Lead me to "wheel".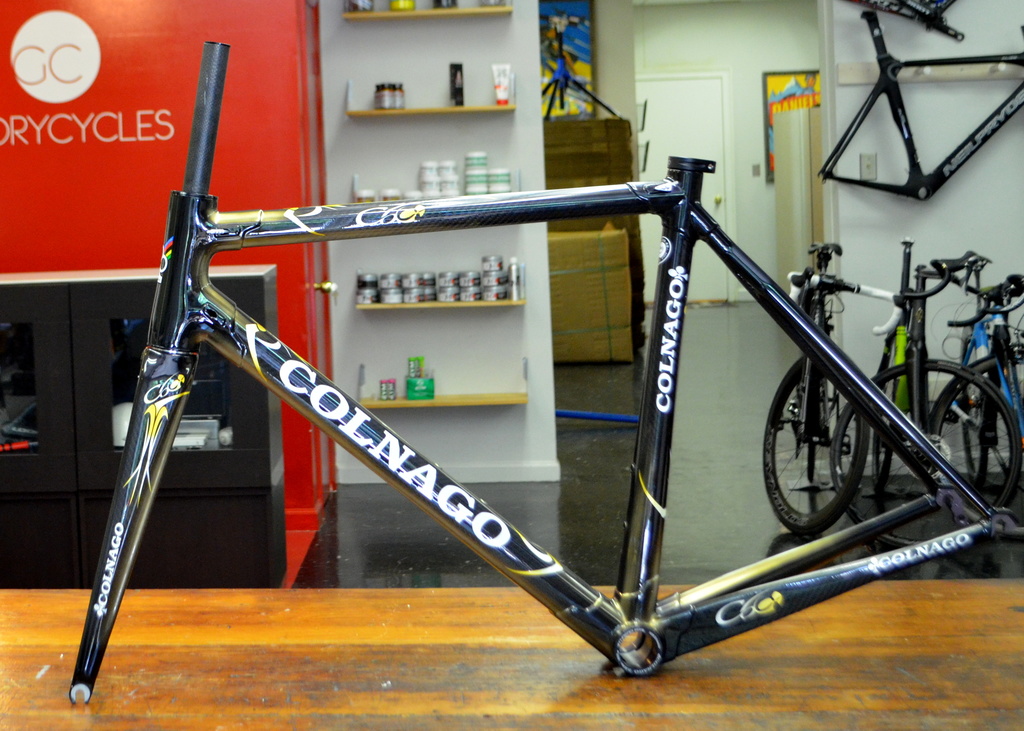
Lead to 827, 360, 1023, 554.
